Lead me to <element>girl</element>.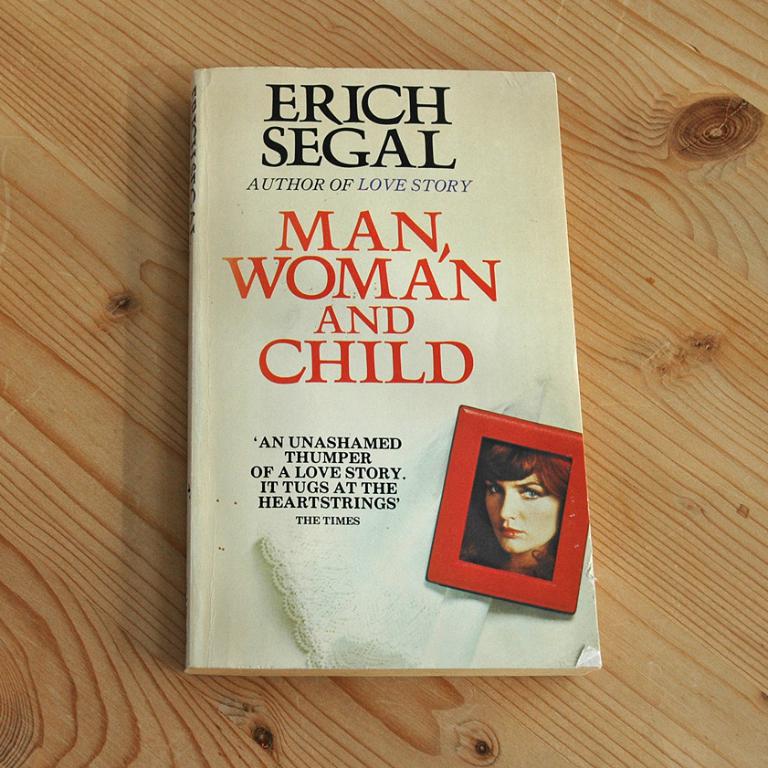
Lead to [465,436,575,575].
